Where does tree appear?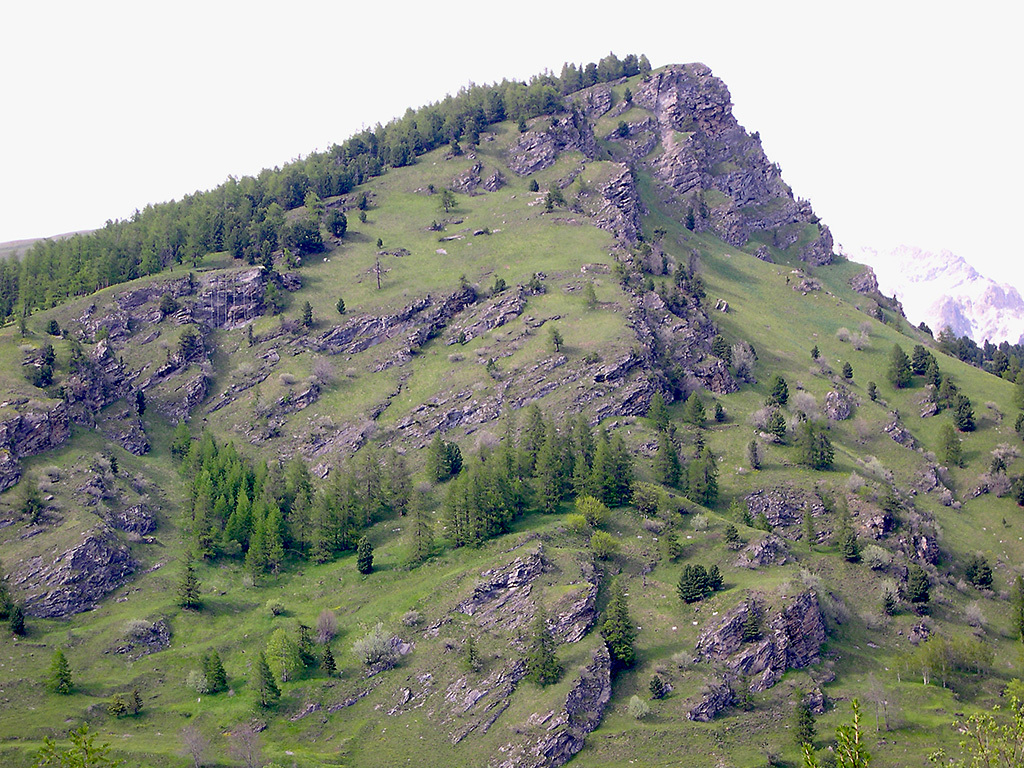
Appears at {"left": 832, "top": 694, "right": 865, "bottom": 767}.
